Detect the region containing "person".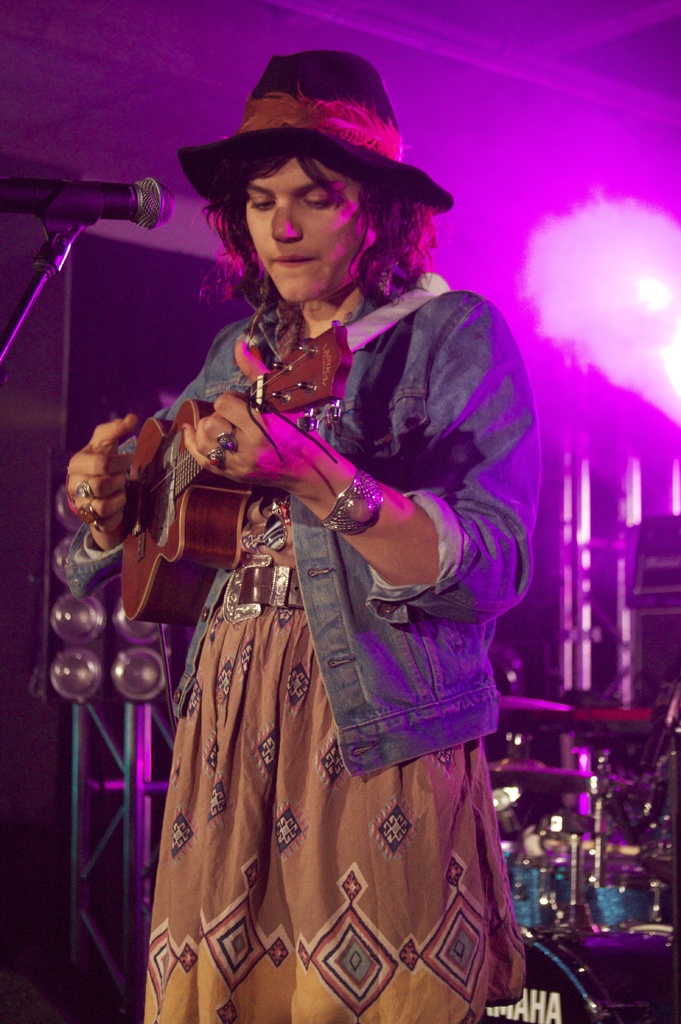
box=[63, 49, 547, 1023].
